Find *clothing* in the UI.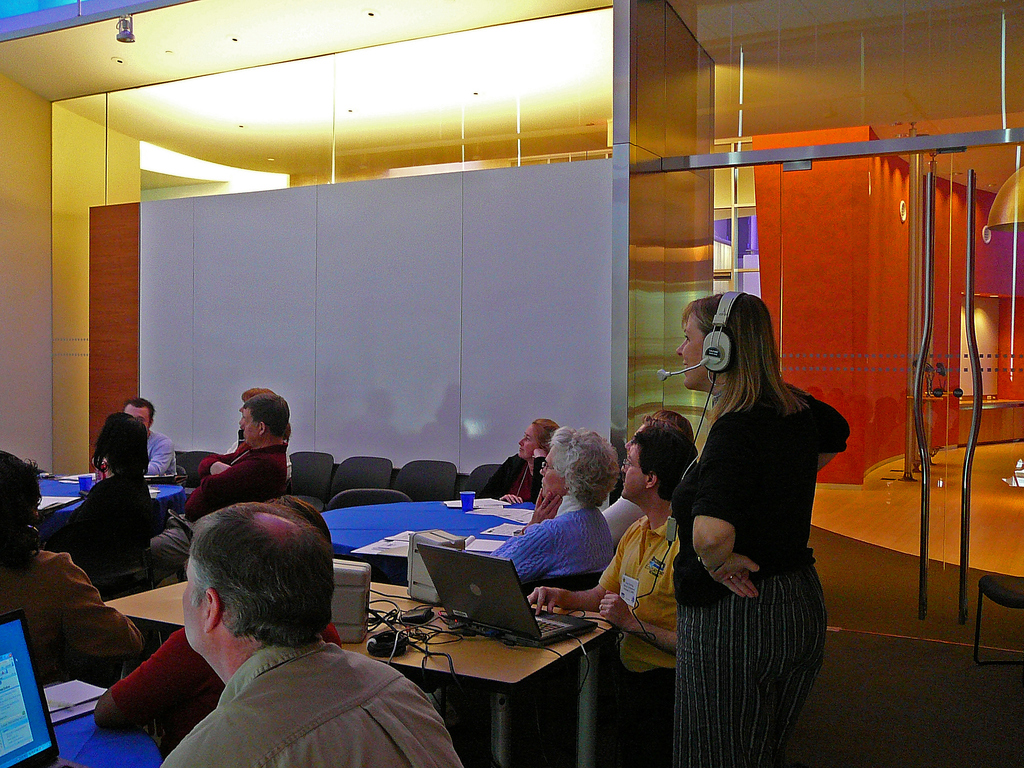
UI element at <bbox>148, 434, 293, 584</bbox>.
